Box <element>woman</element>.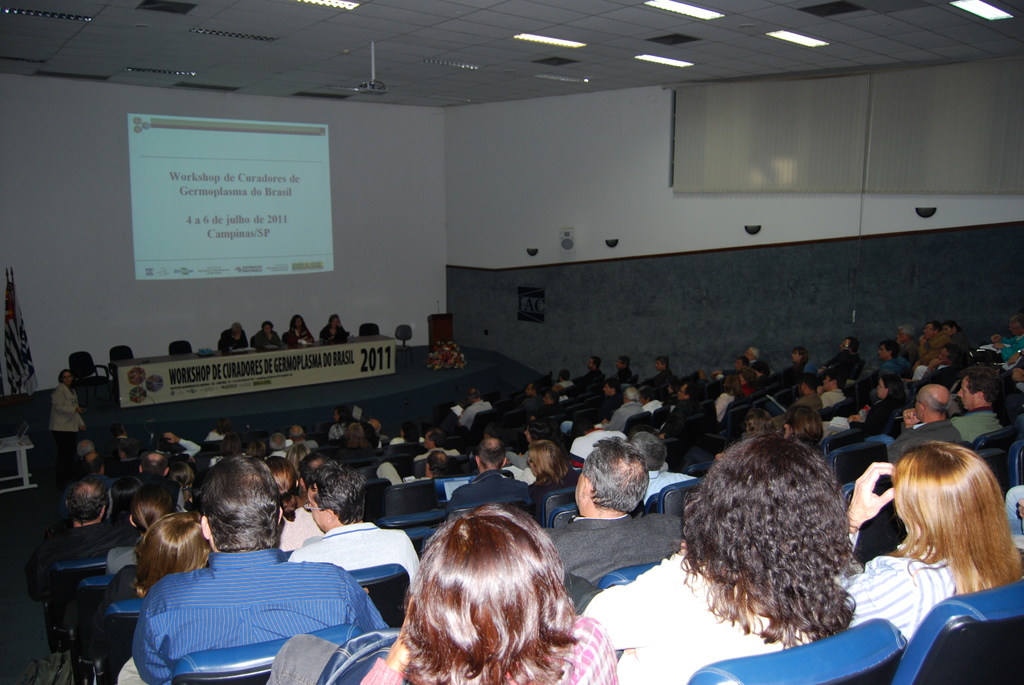
region(524, 441, 577, 520).
